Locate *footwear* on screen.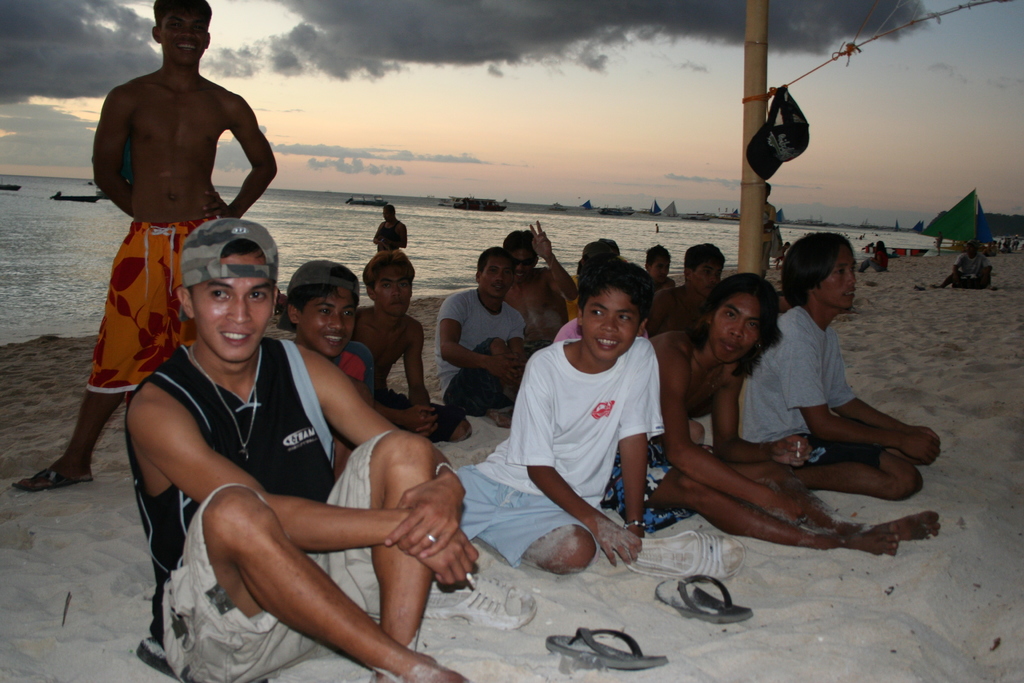
On screen at 419/565/535/629.
